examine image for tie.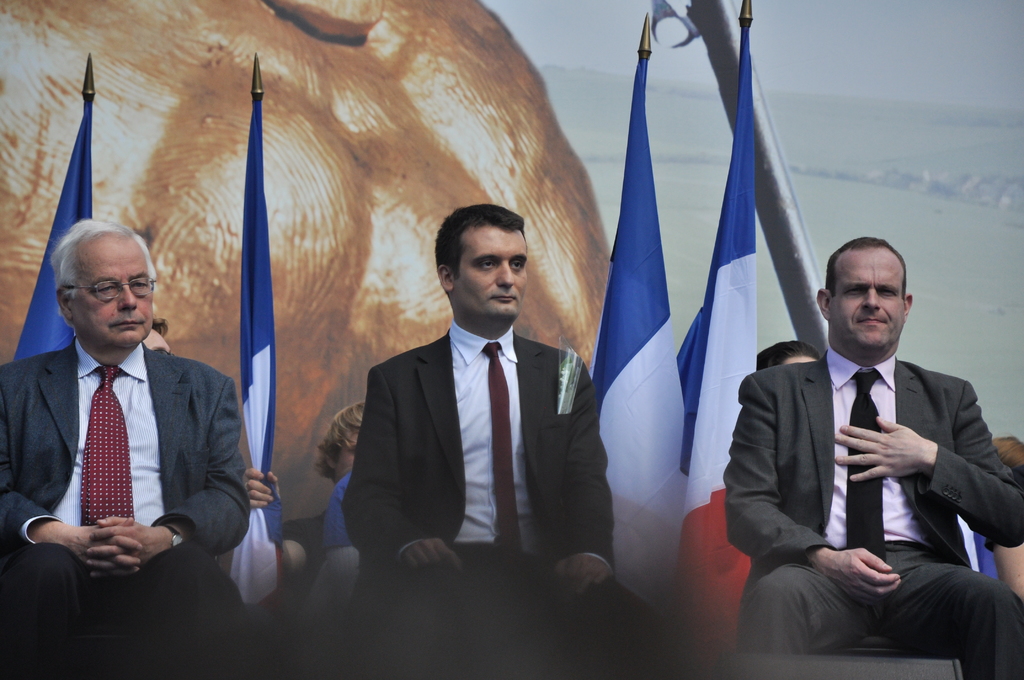
Examination result: <bbox>848, 375, 893, 569</bbox>.
